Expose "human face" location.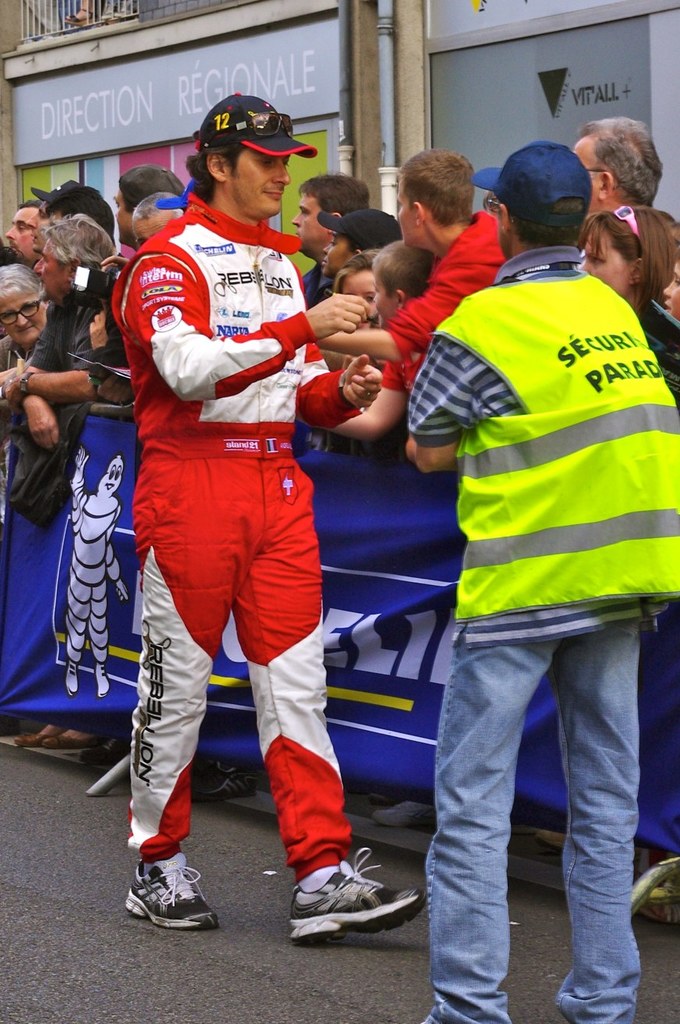
Exposed at detection(229, 139, 299, 213).
